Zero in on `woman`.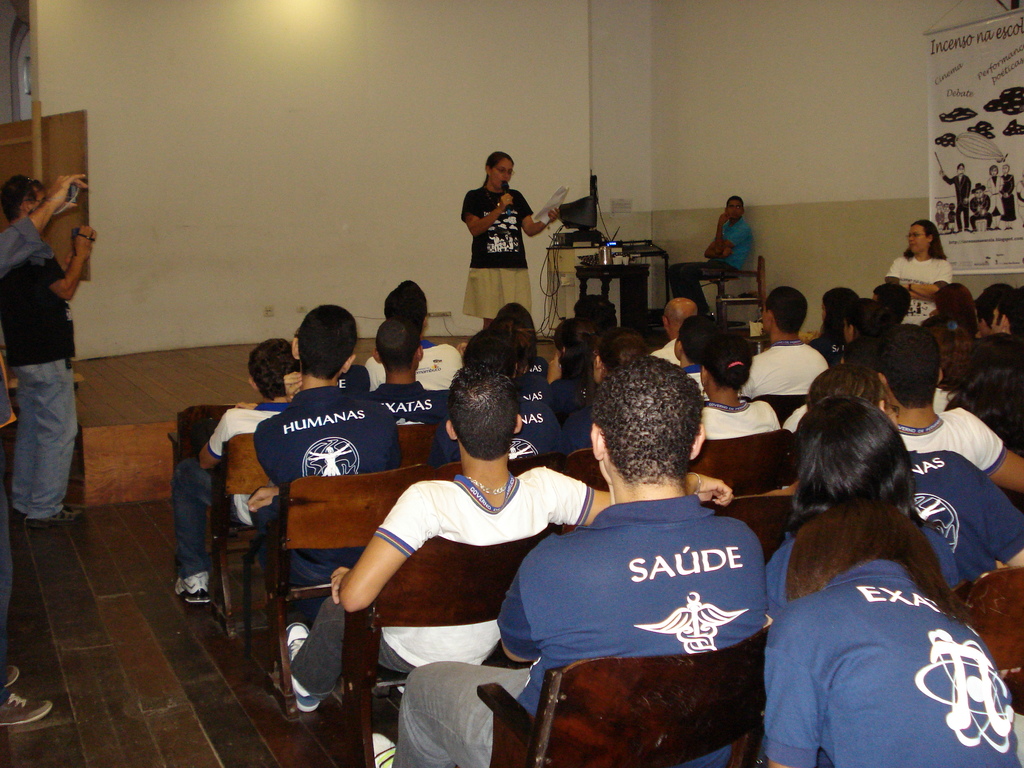
Zeroed in: x1=932, y1=281, x2=988, y2=337.
